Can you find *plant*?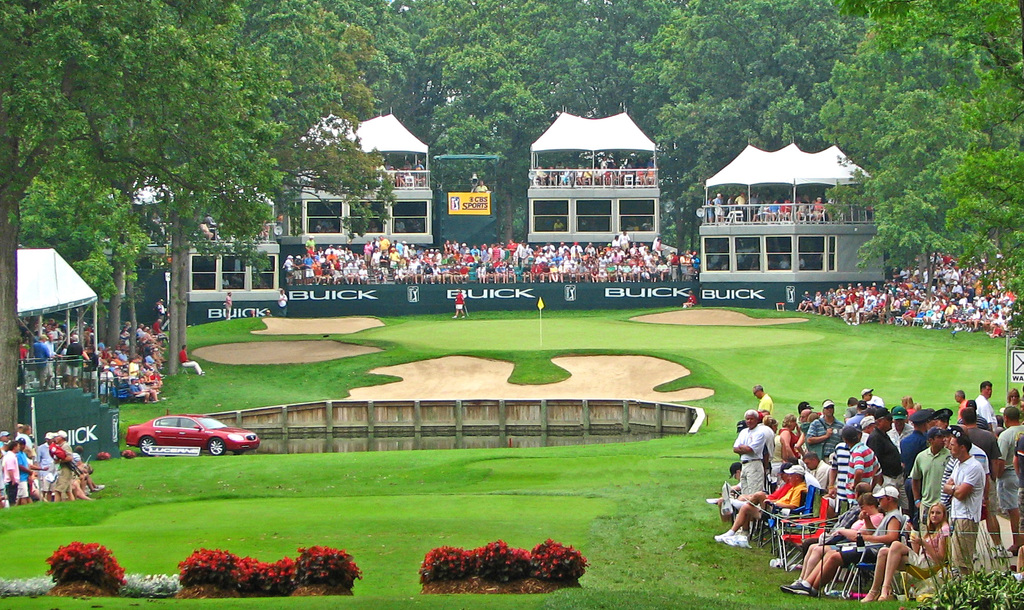
Yes, bounding box: left=298, top=542, right=365, bottom=588.
